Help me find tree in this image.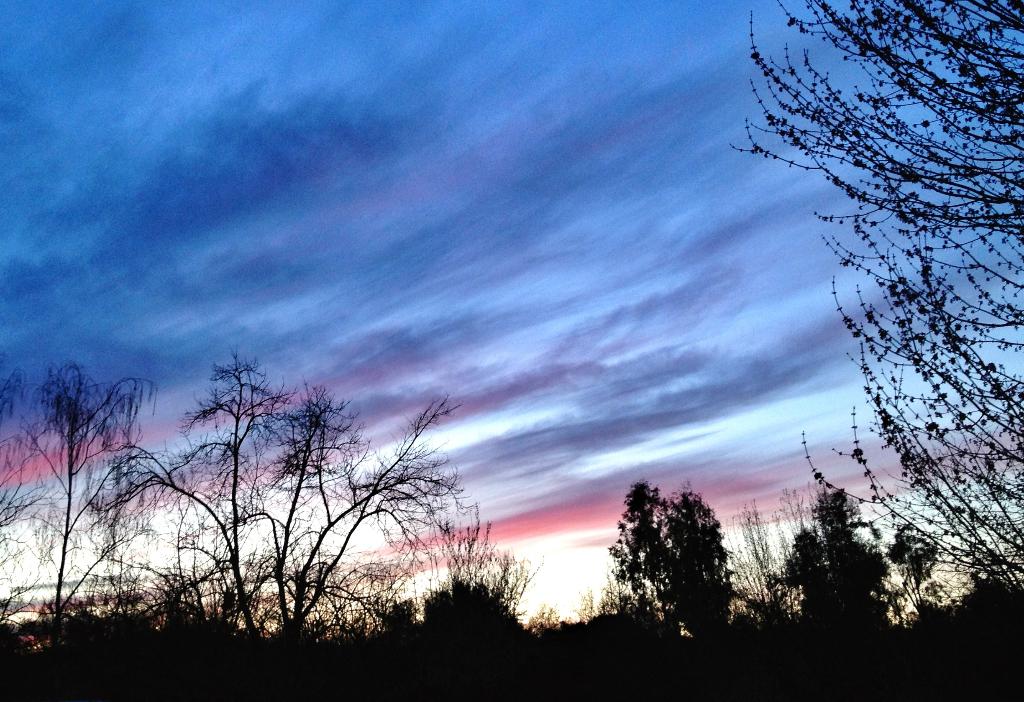
Found it: detection(598, 471, 678, 639).
